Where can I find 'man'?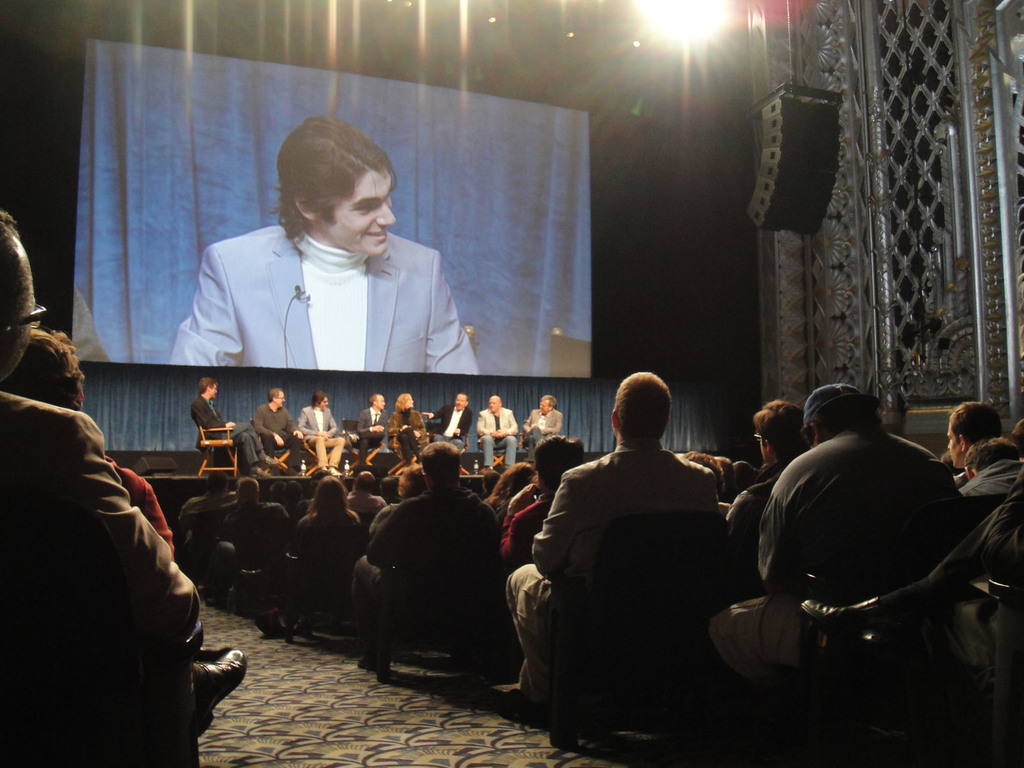
You can find it at {"left": 478, "top": 394, "right": 518, "bottom": 470}.
